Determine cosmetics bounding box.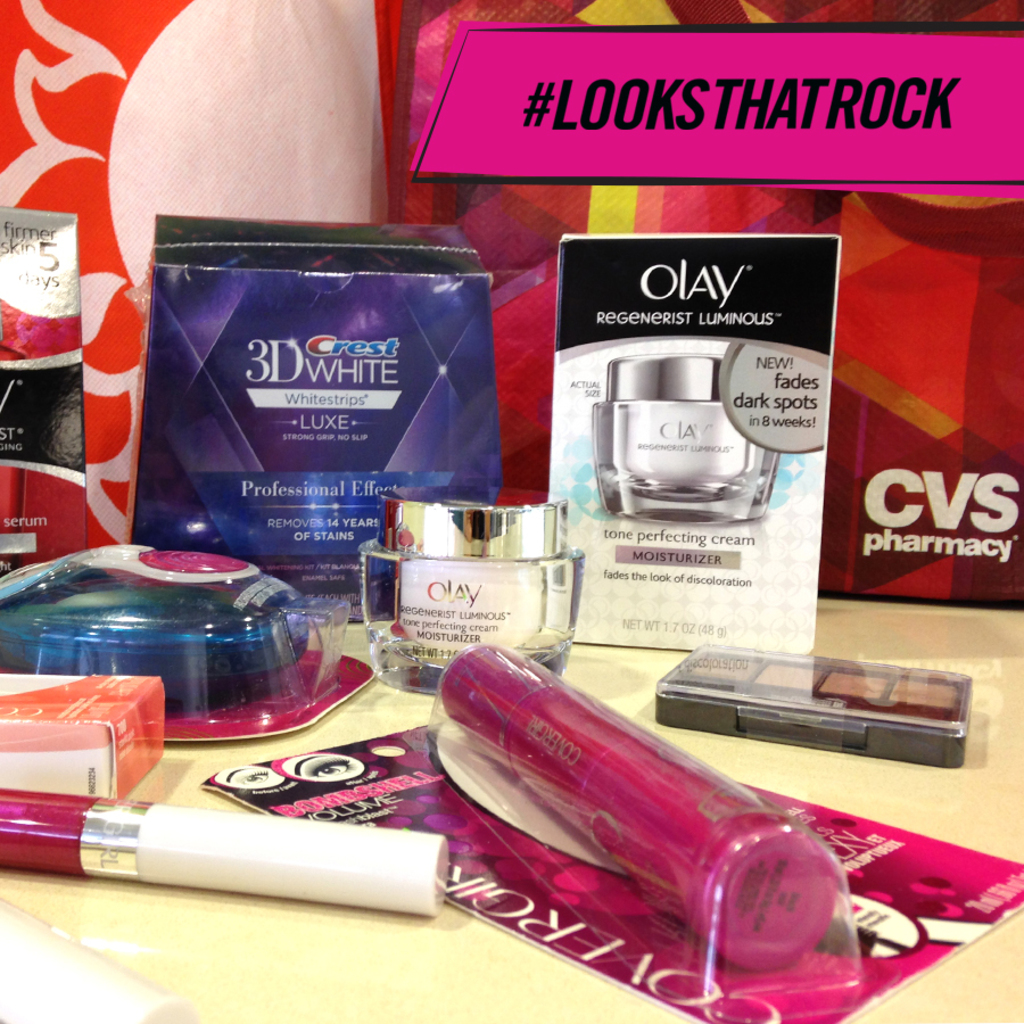
Determined: detection(0, 205, 83, 576).
